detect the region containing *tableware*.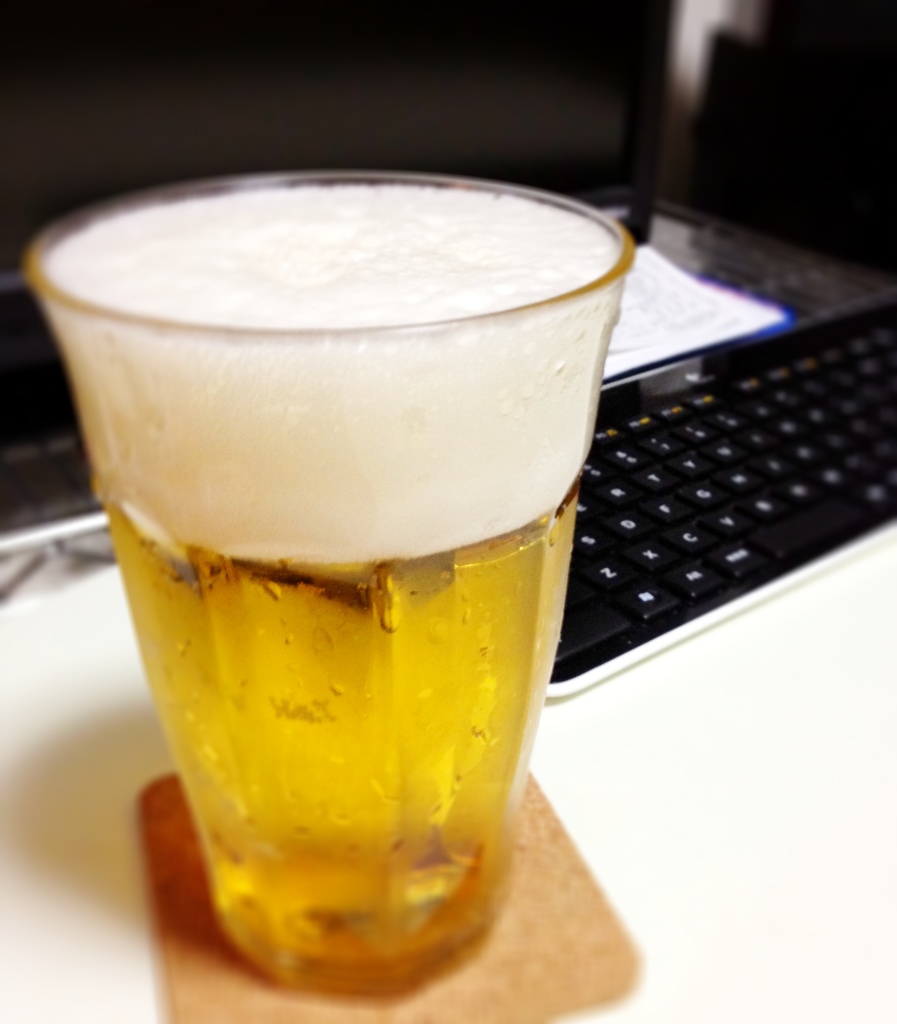
[left=71, top=238, right=579, bottom=970].
